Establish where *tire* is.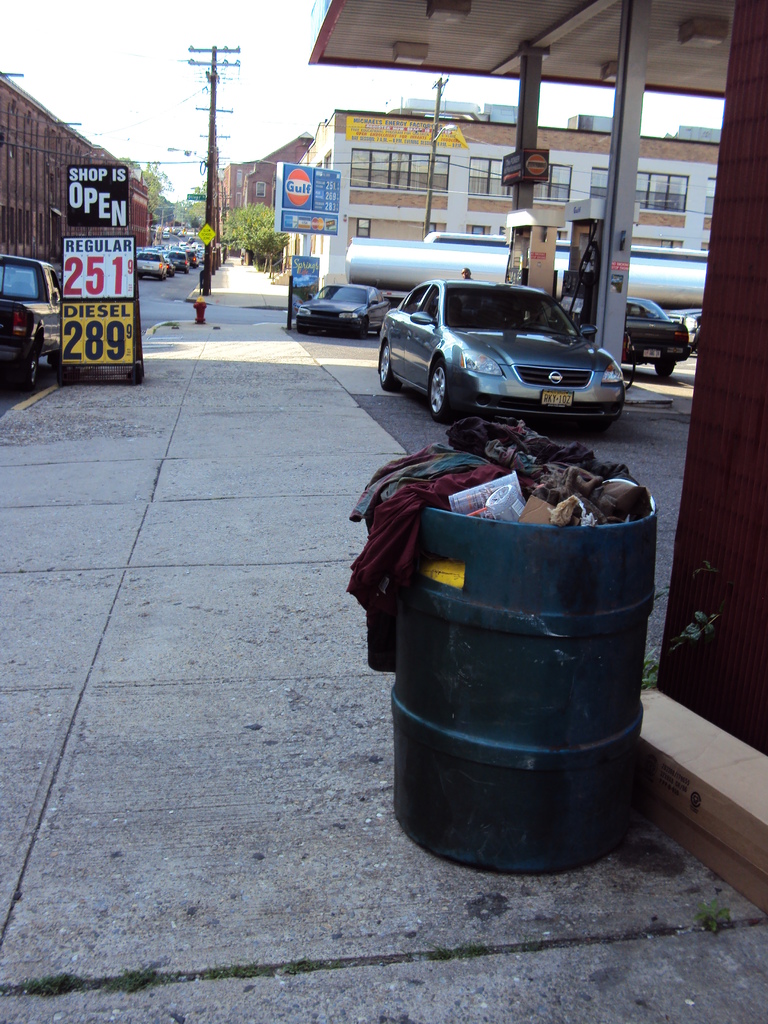
Established at Rect(378, 338, 404, 396).
